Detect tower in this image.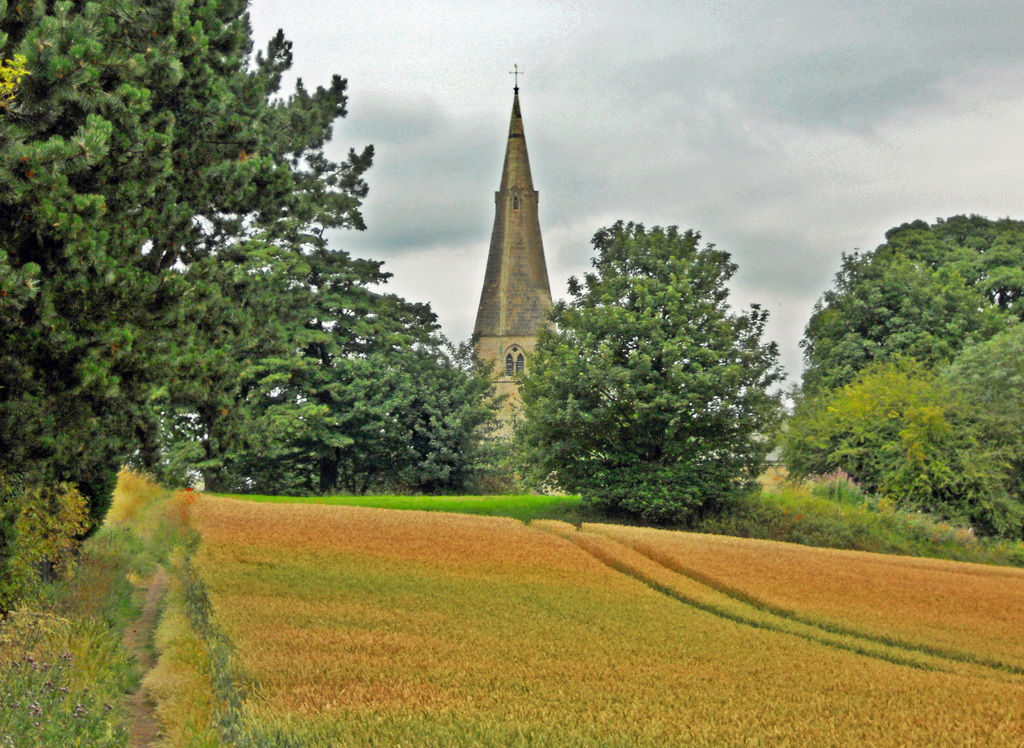
Detection: 474,62,554,447.
